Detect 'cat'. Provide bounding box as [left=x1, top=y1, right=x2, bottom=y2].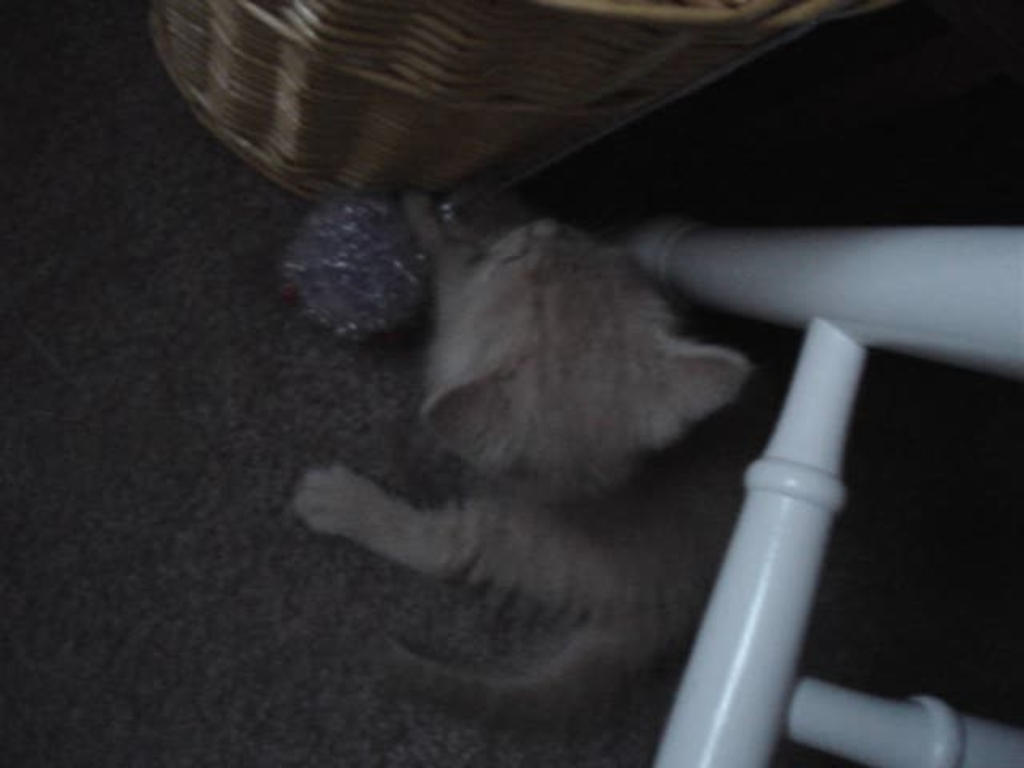
[left=298, top=190, right=741, bottom=730].
